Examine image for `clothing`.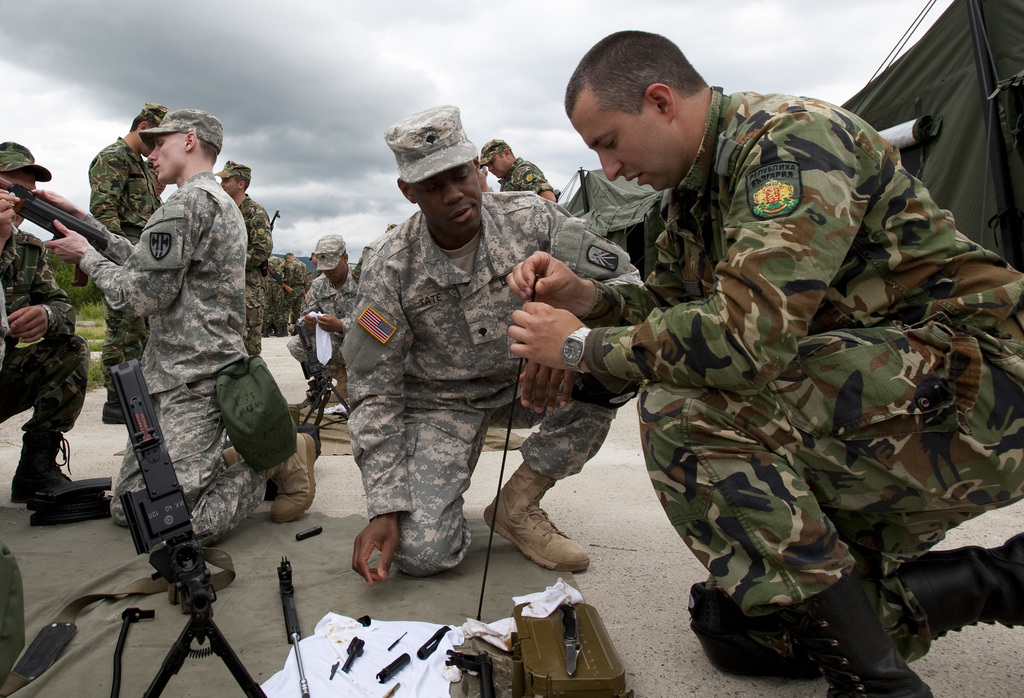
Examination result: bbox=[260, 258, 290, 339].
